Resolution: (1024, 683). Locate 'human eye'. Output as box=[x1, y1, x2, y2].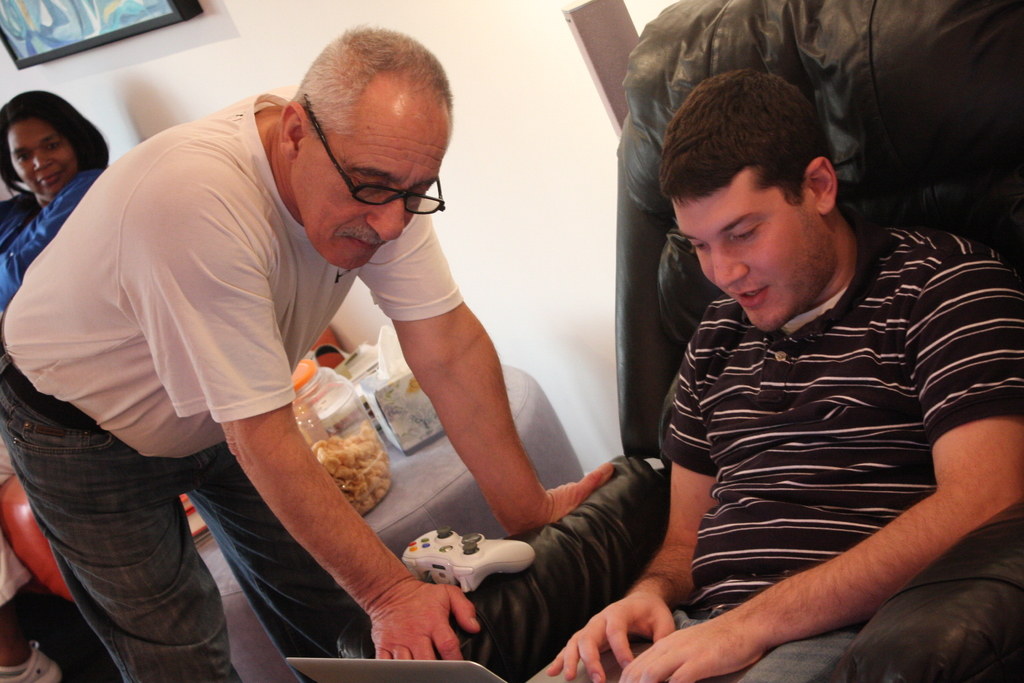
box=[346, 173, 391, 199].
